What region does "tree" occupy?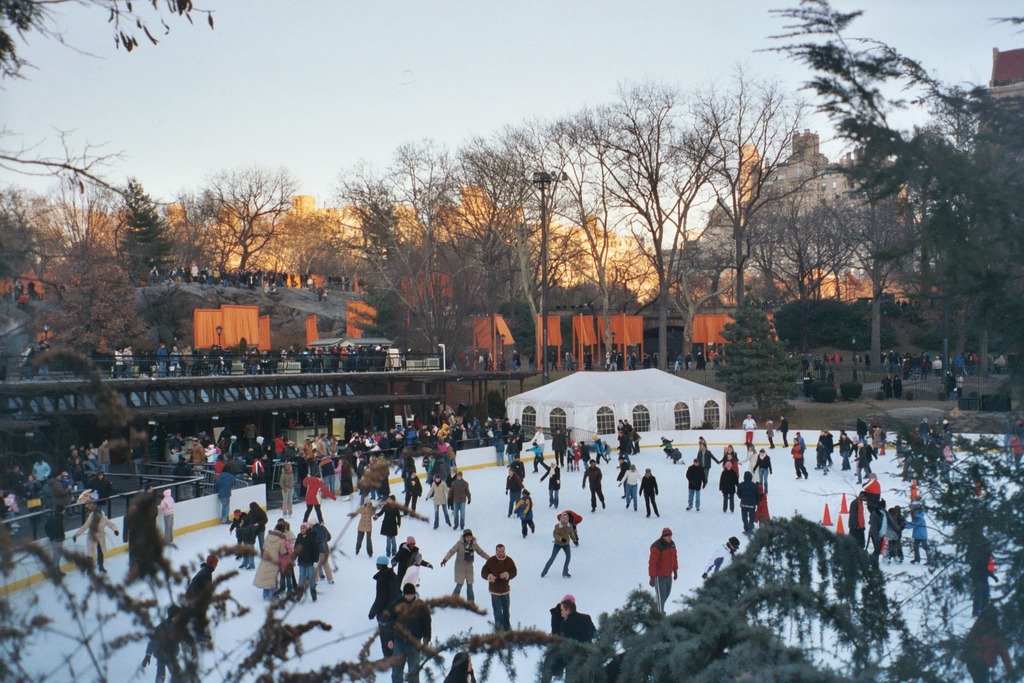
l=0, t=516, r=575, b=682.
